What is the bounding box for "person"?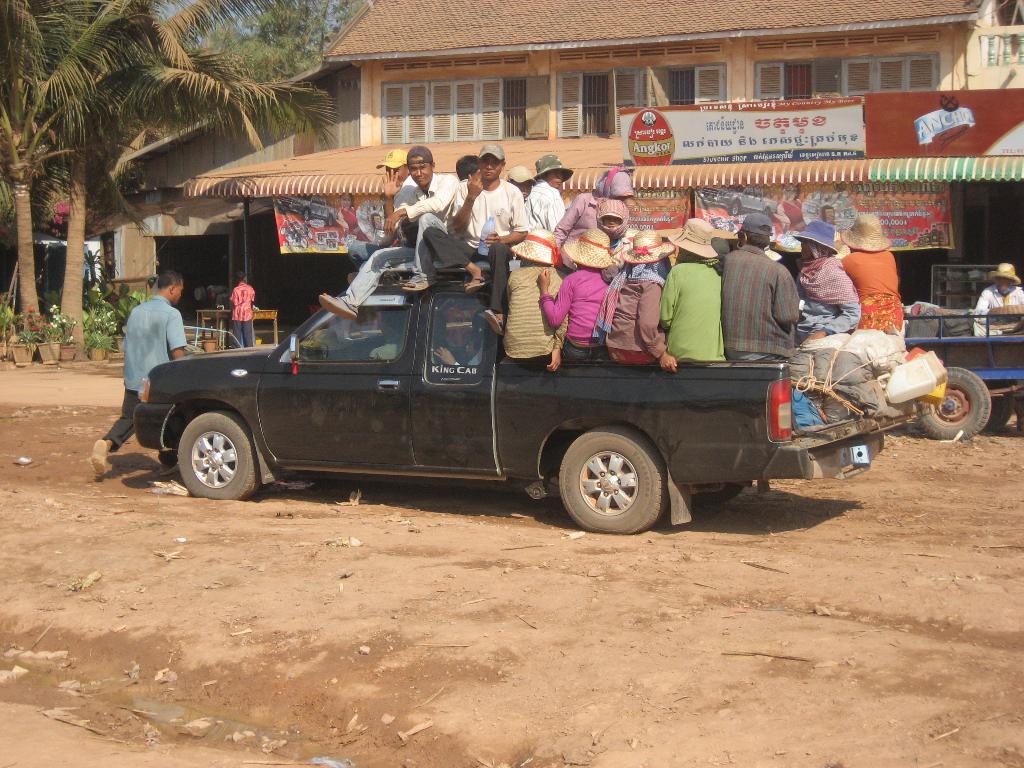
rect(549, 161, 630, 248).
